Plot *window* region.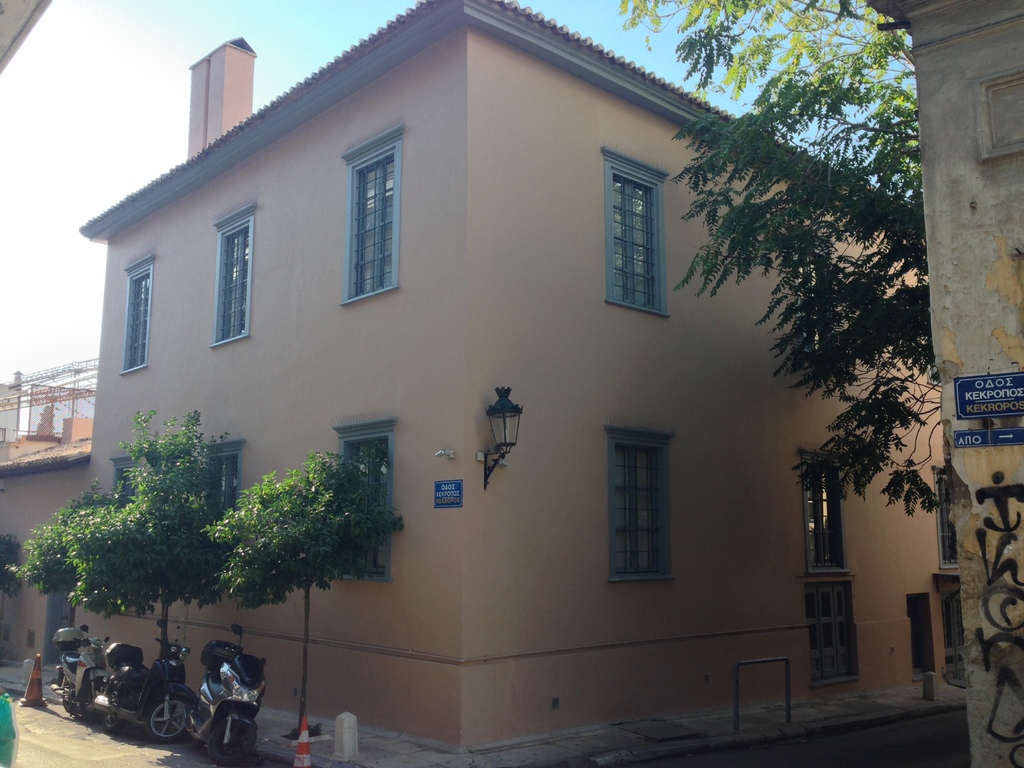
Plotted at region(117, 257, 156, 378).
